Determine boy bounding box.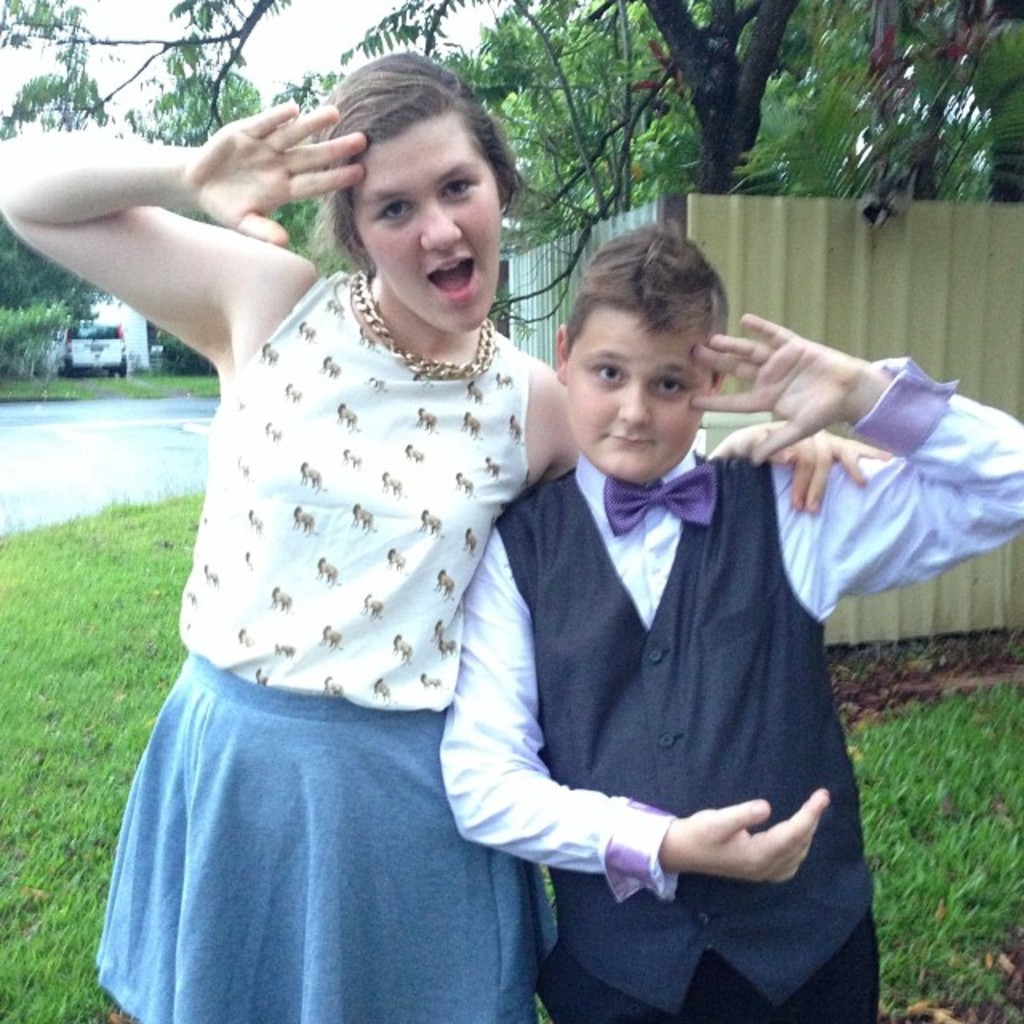
Determined: l=438, t=208, r=886, b=1006.
